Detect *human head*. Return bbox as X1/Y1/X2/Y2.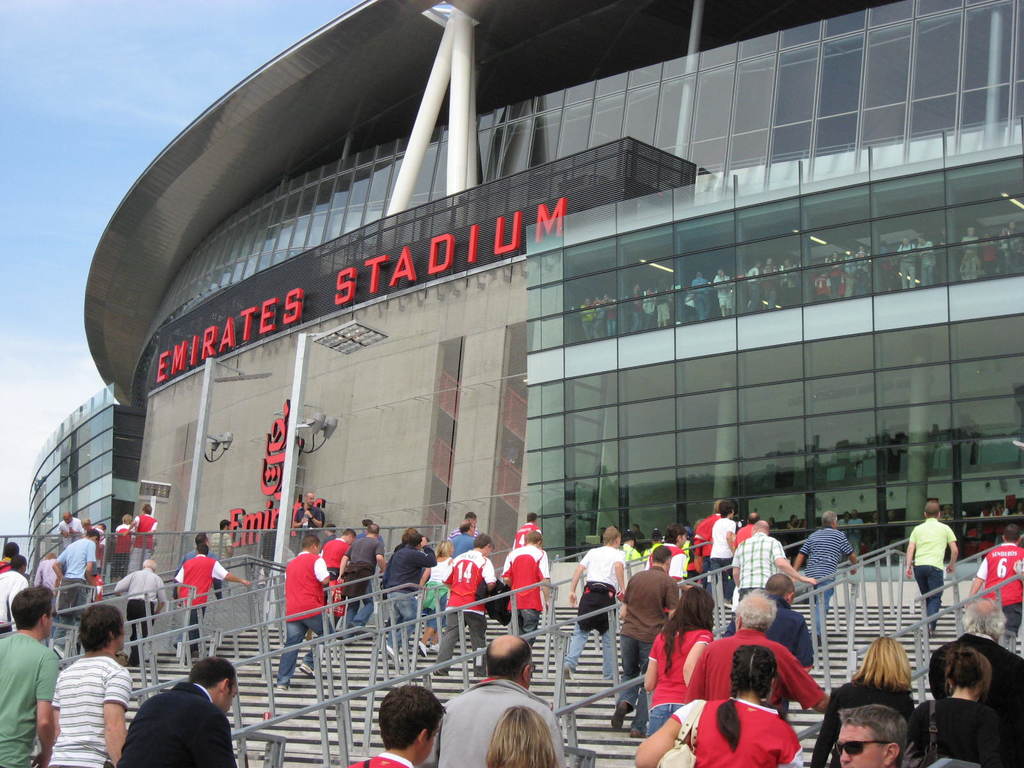
922/500/941/521.
